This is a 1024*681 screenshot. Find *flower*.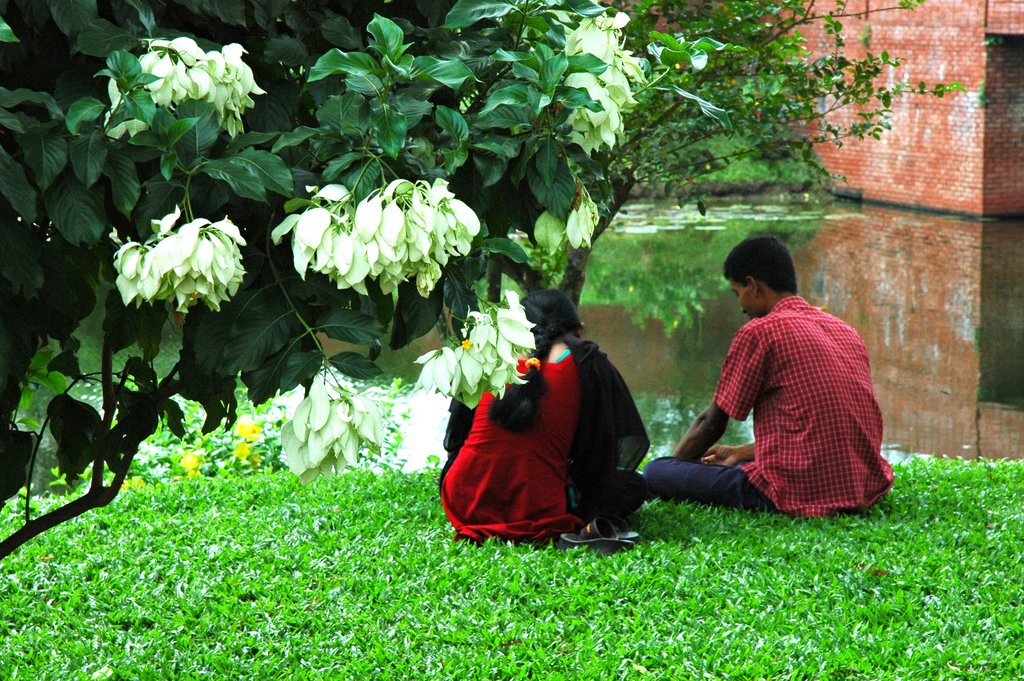
Bounding box: select_region(121, 204, 246, 315).
